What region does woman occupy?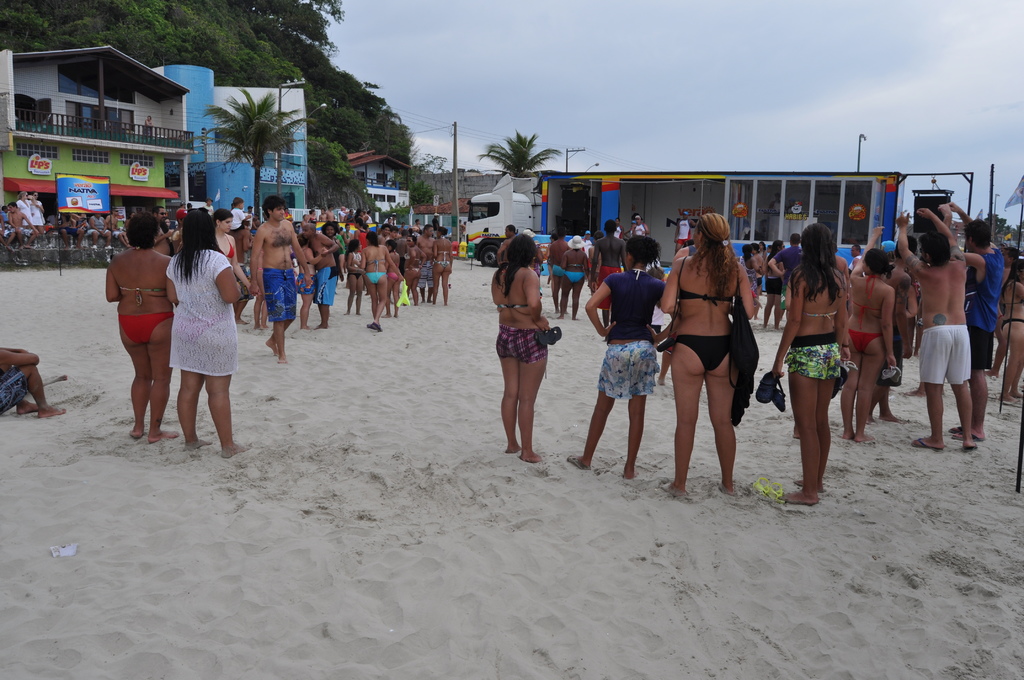
box(14, 193, 36, 230).
